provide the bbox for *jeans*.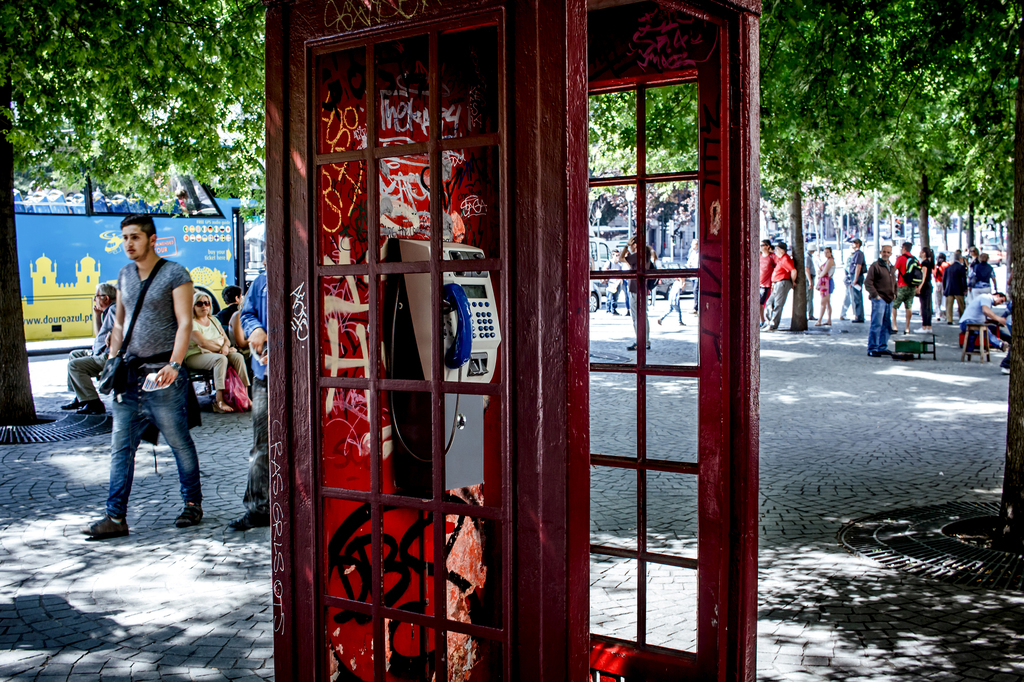
[left=243, top=379, right=268, bottom=519].
